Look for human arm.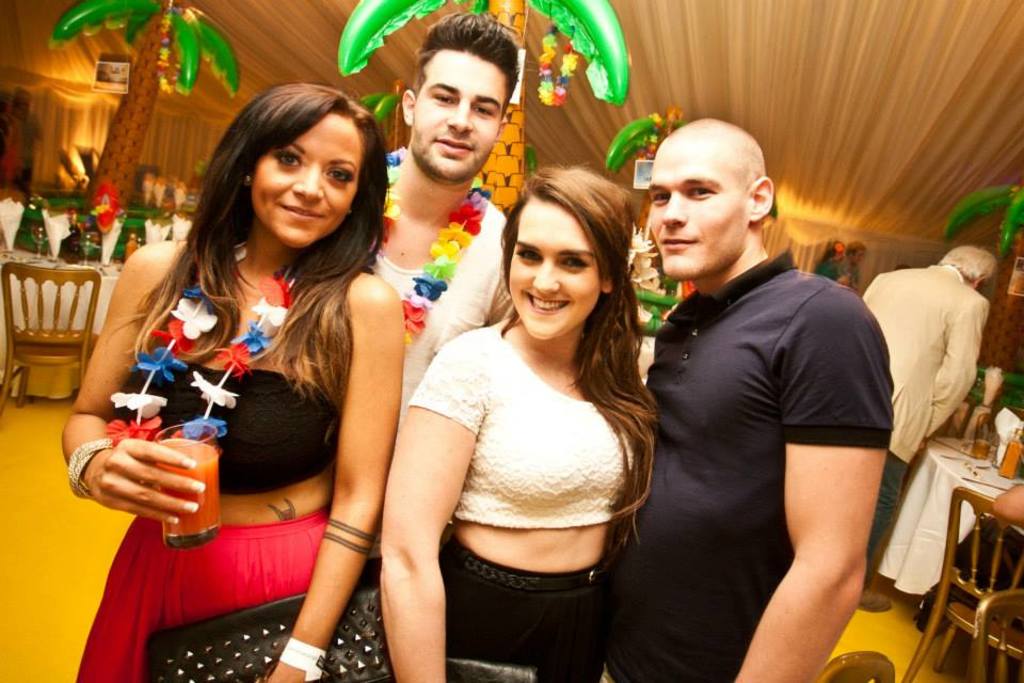
Found: 265 270 411 682.
